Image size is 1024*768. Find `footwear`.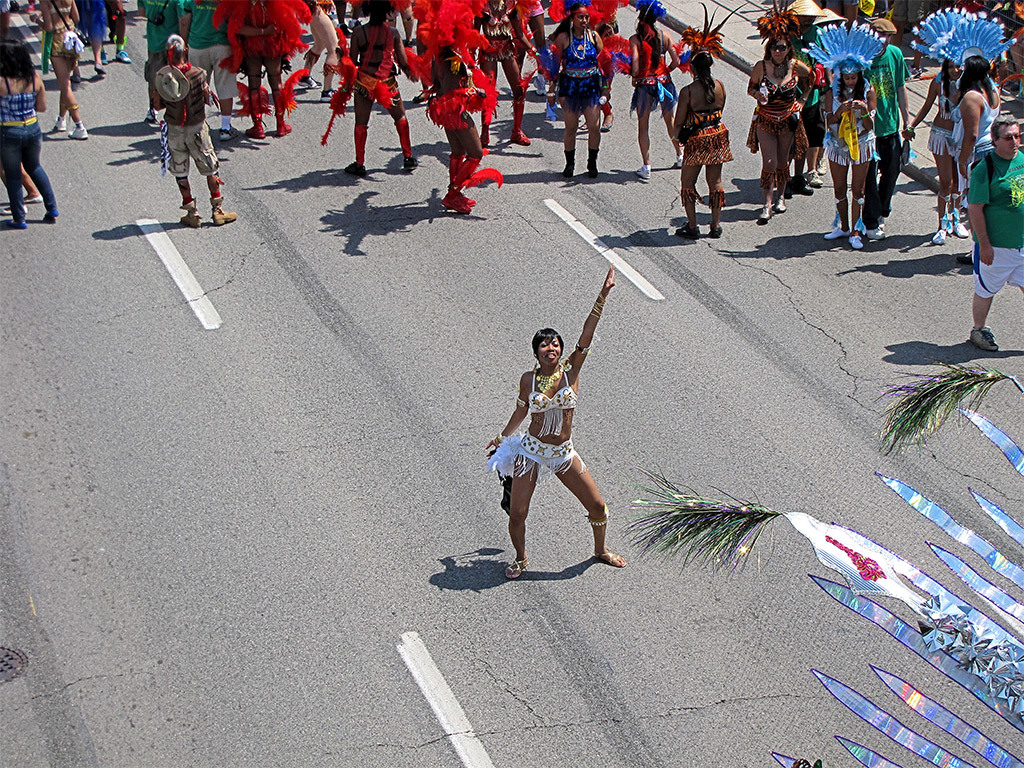
bbox(143, 109, 162, 131).
